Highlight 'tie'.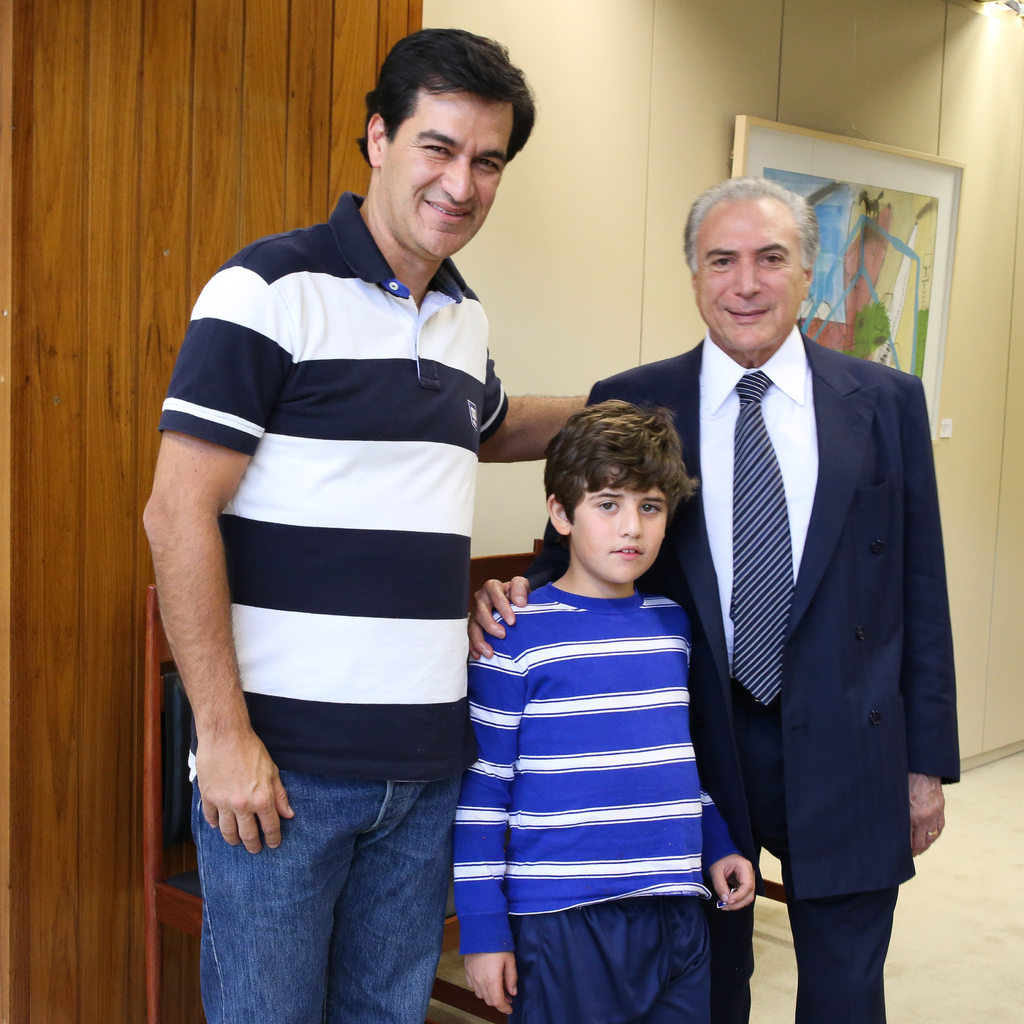
Highlighted region: Rect(729, 365, 792, 711).
